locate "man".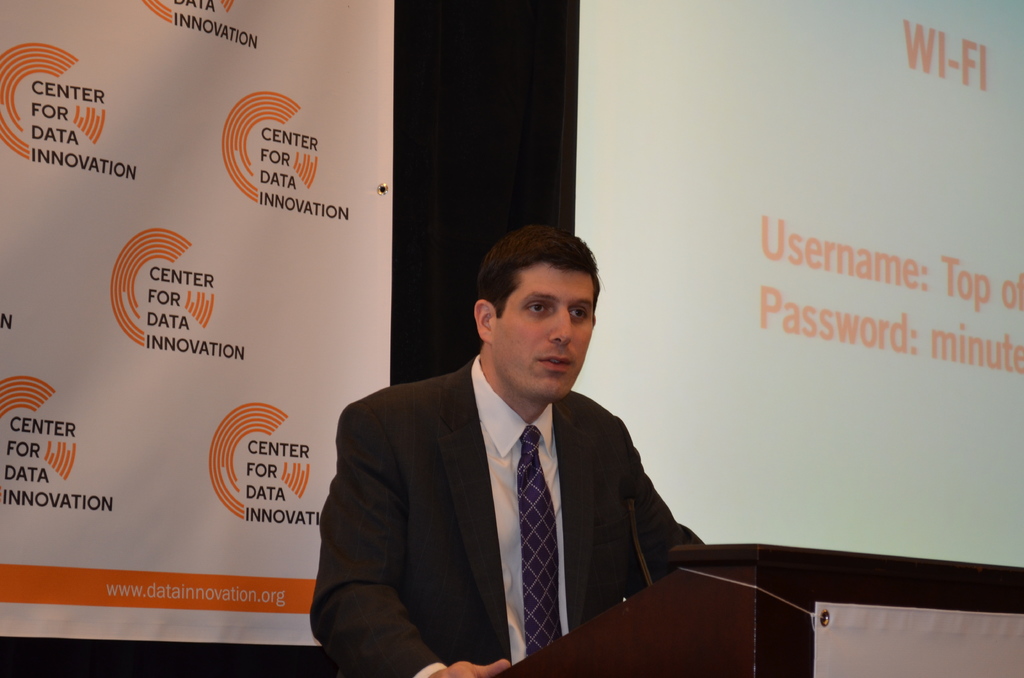
Bounding box: 305, 223, 717, 677.
